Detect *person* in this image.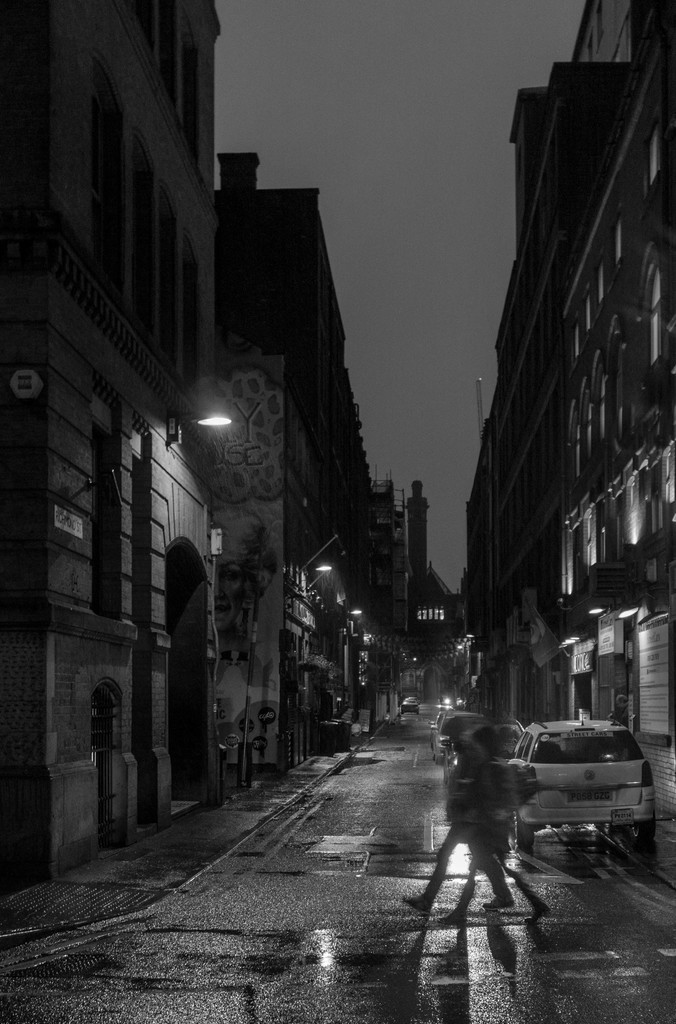
Detection: BBox(404, 707, 517, 924).
